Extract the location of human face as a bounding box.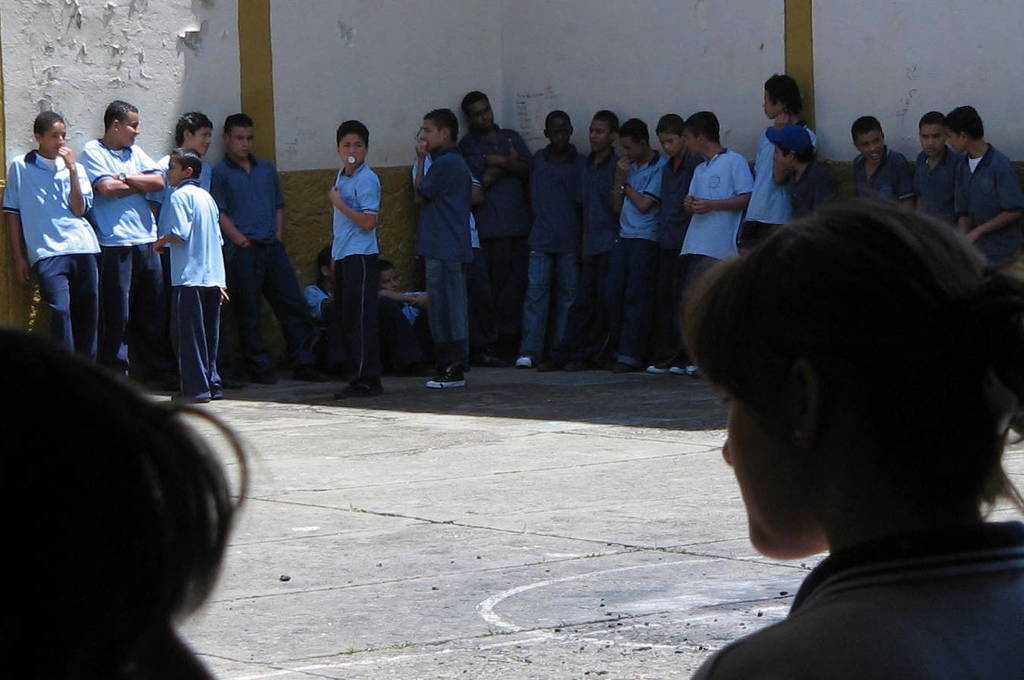
bbox=(773, 145, 788, 162).
